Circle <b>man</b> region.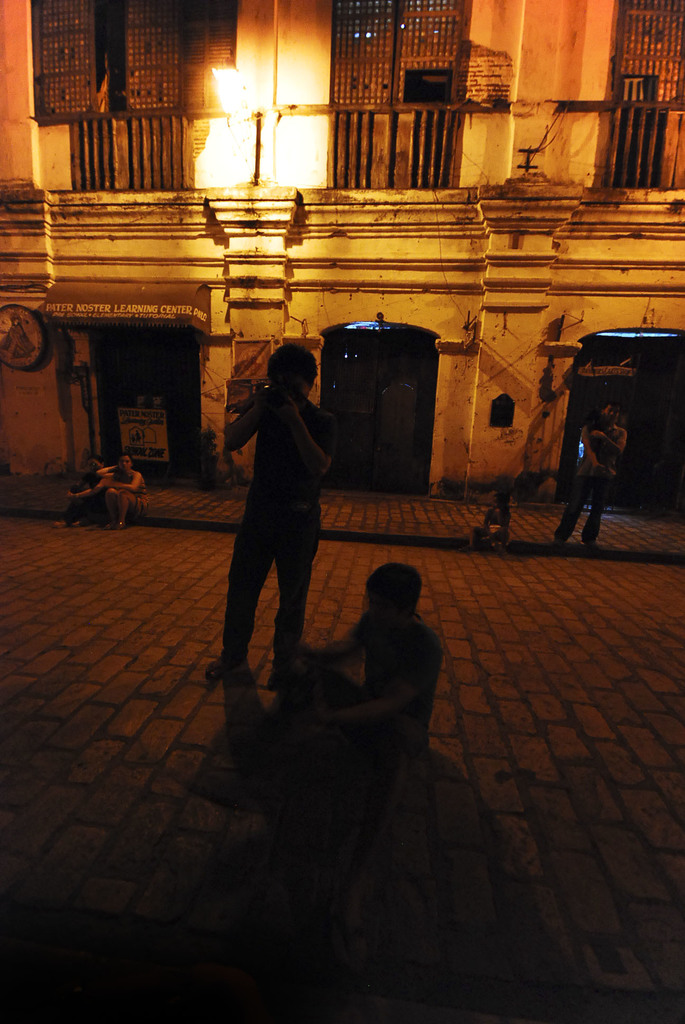
Region: x1=282, y1=562, x2=452, y2=826.
